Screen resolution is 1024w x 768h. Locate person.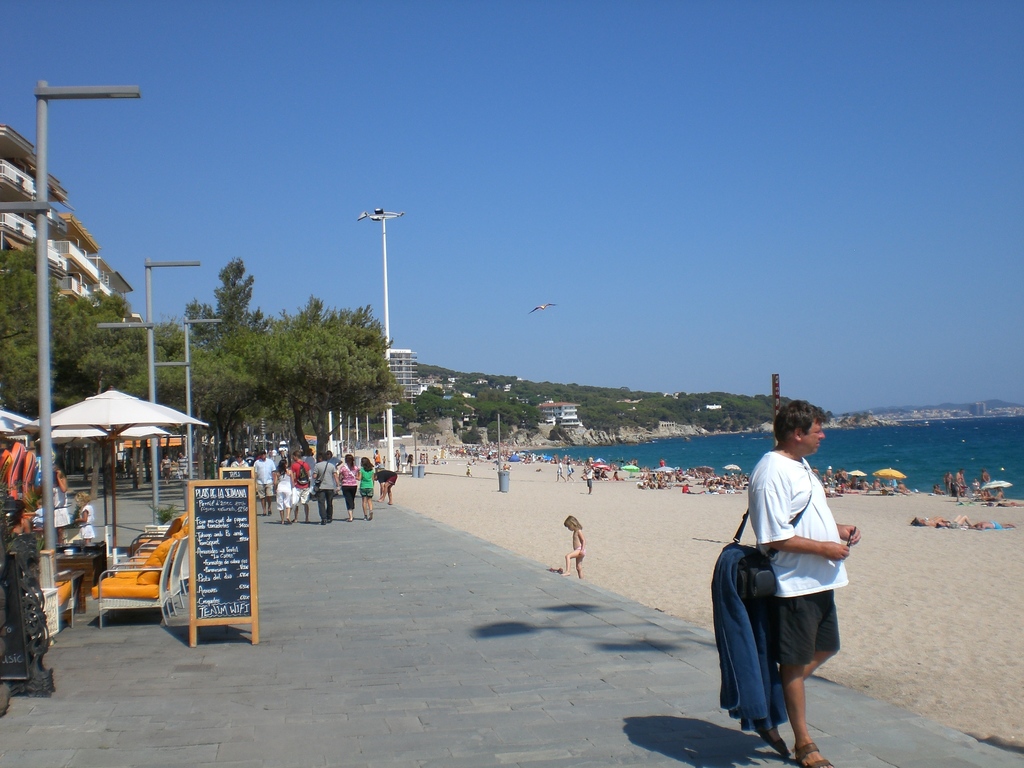
[left=558, top=515, right=586, bottom=578].
